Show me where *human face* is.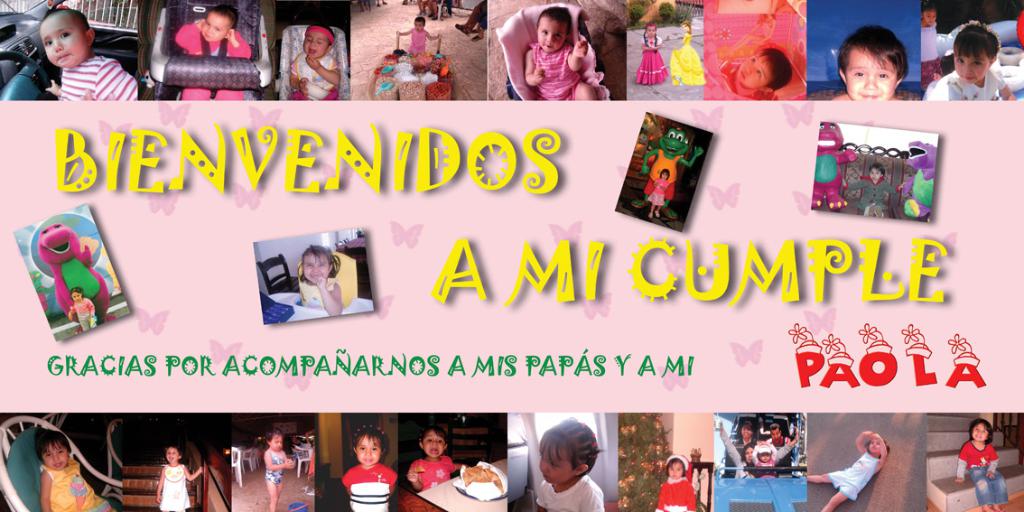
*human face* is at [71,291,80,303].
